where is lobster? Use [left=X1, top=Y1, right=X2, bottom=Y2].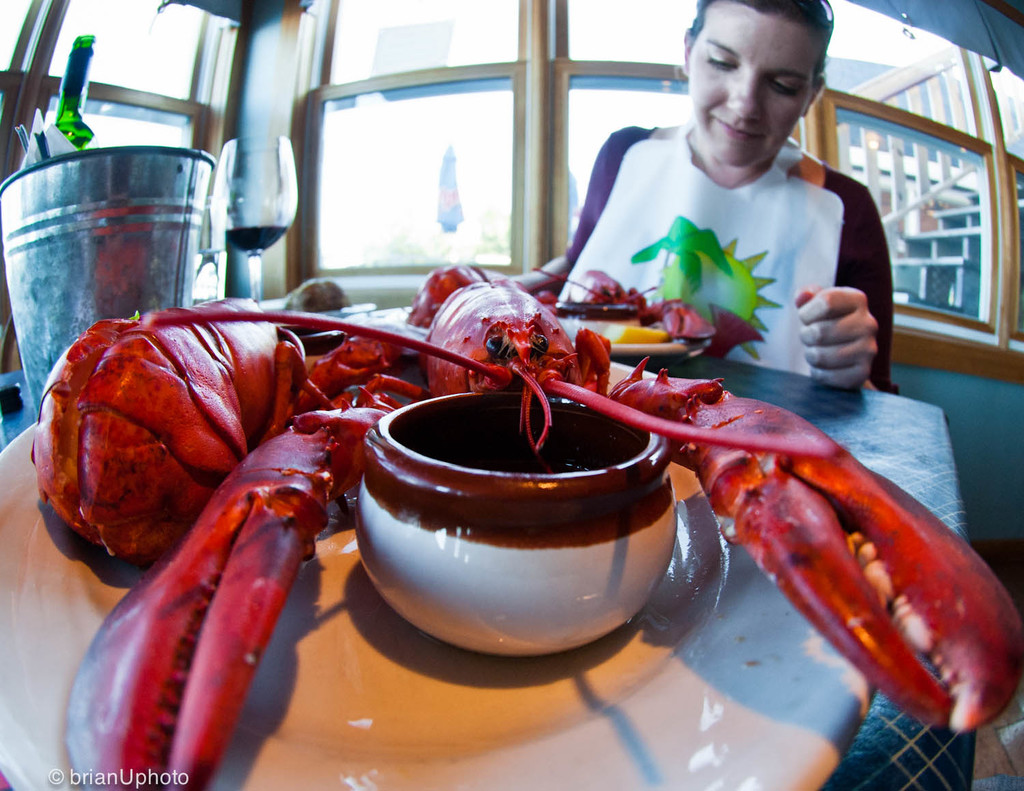
[left=26, top=257, right=1023, bottom=790].
